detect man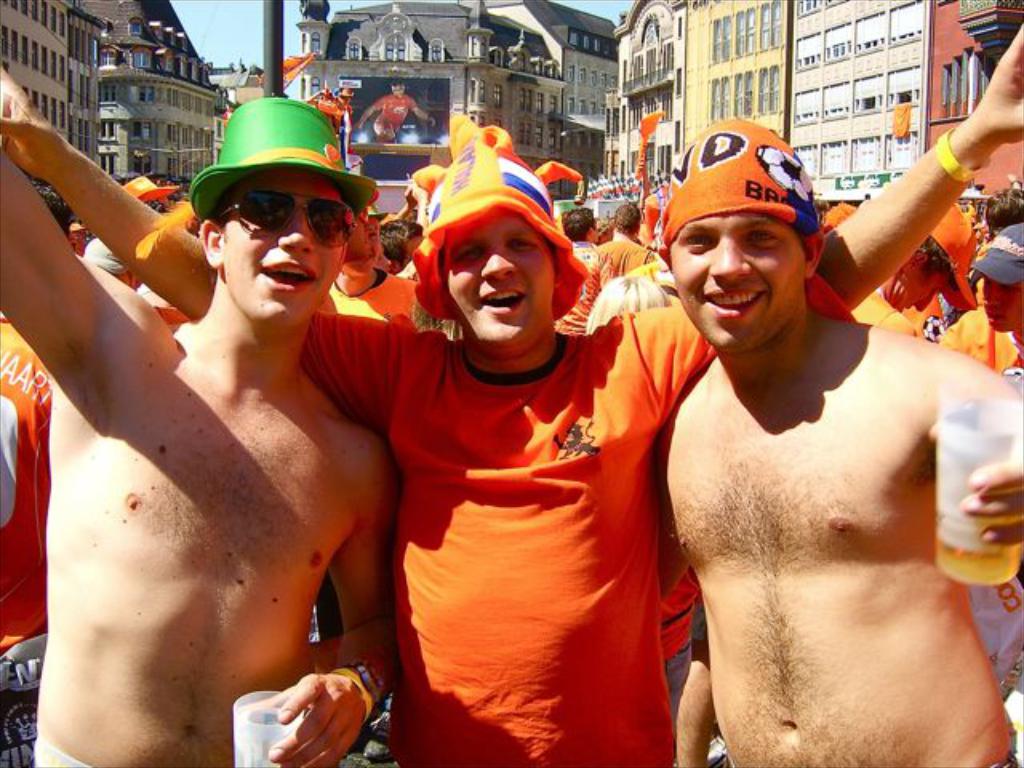
374:218:432:277
